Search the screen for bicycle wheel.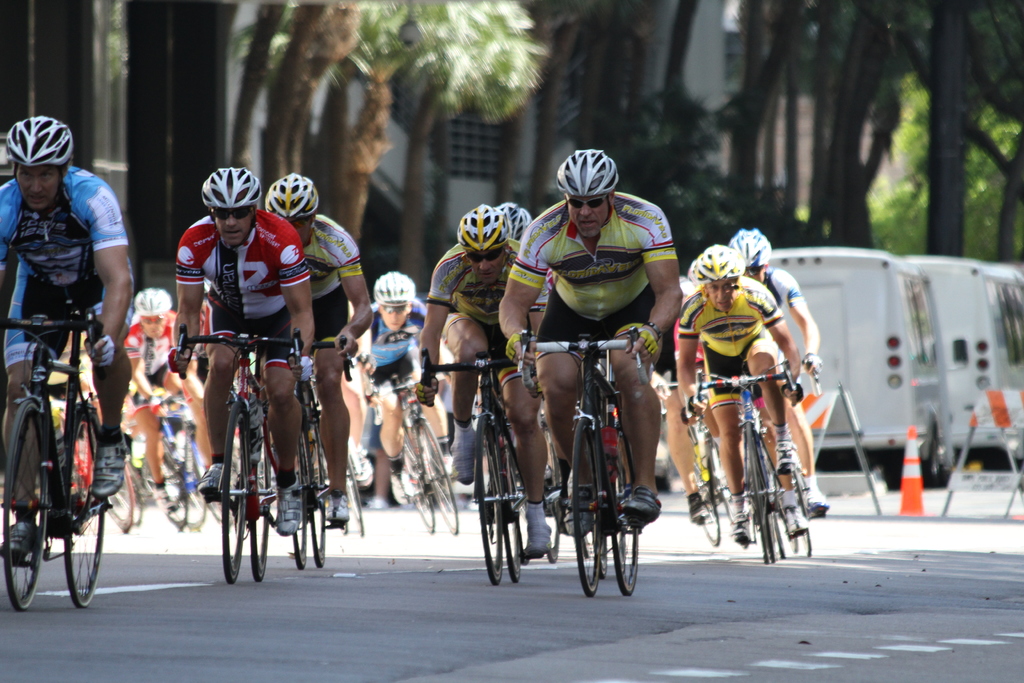
Found at crop(414, 423, 461, 533).
